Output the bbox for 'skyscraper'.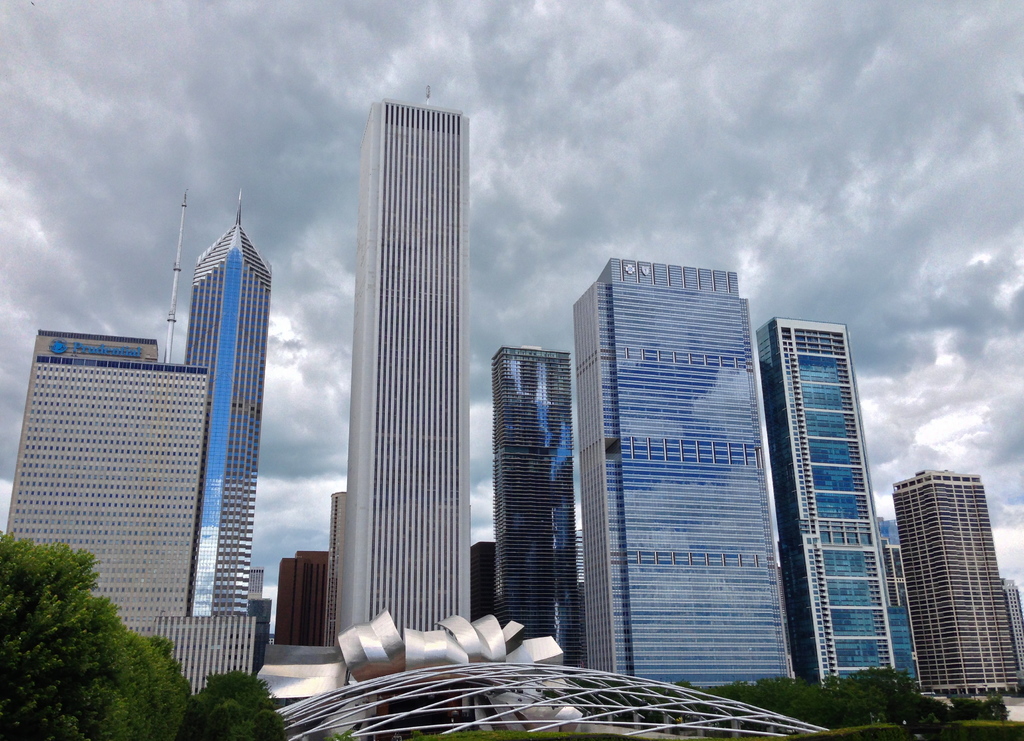
detection(4, 331, 168, 535).
